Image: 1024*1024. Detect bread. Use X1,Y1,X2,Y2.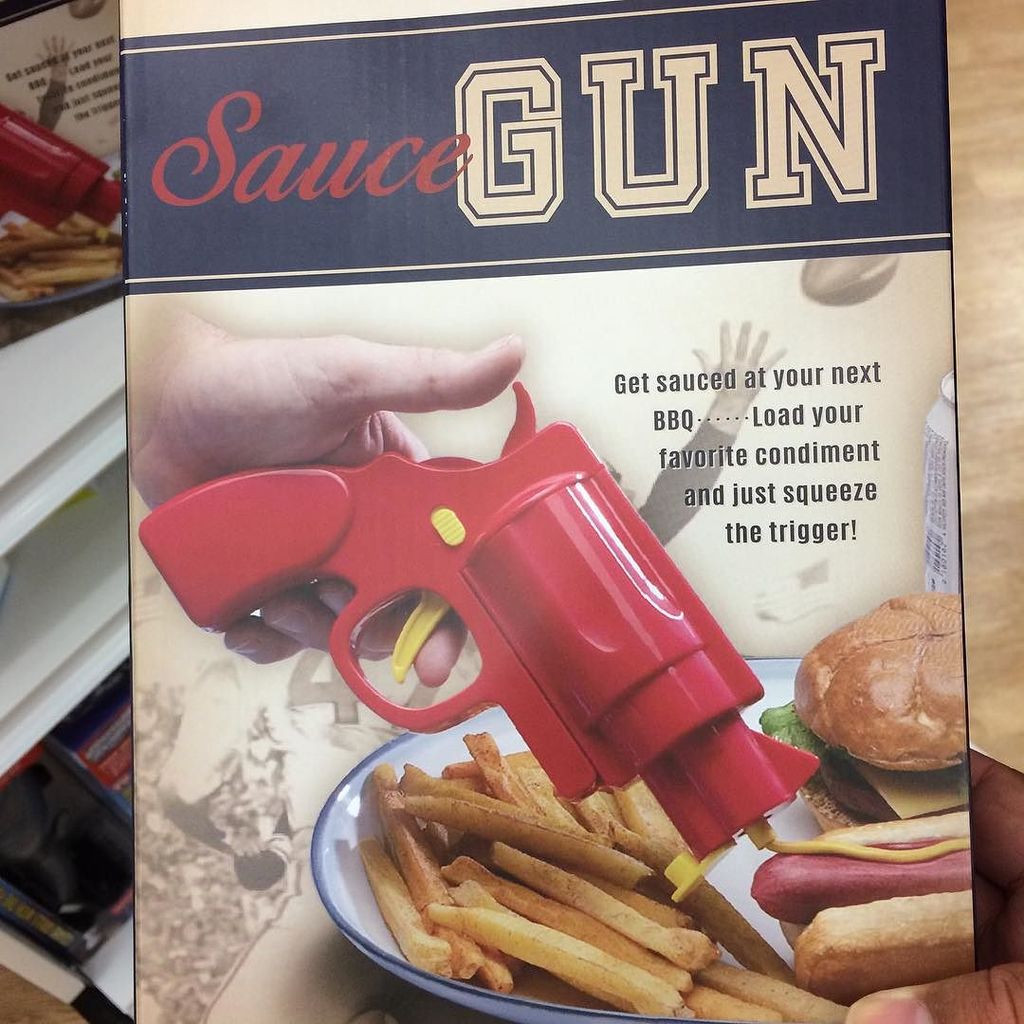
810,813,967,841.
